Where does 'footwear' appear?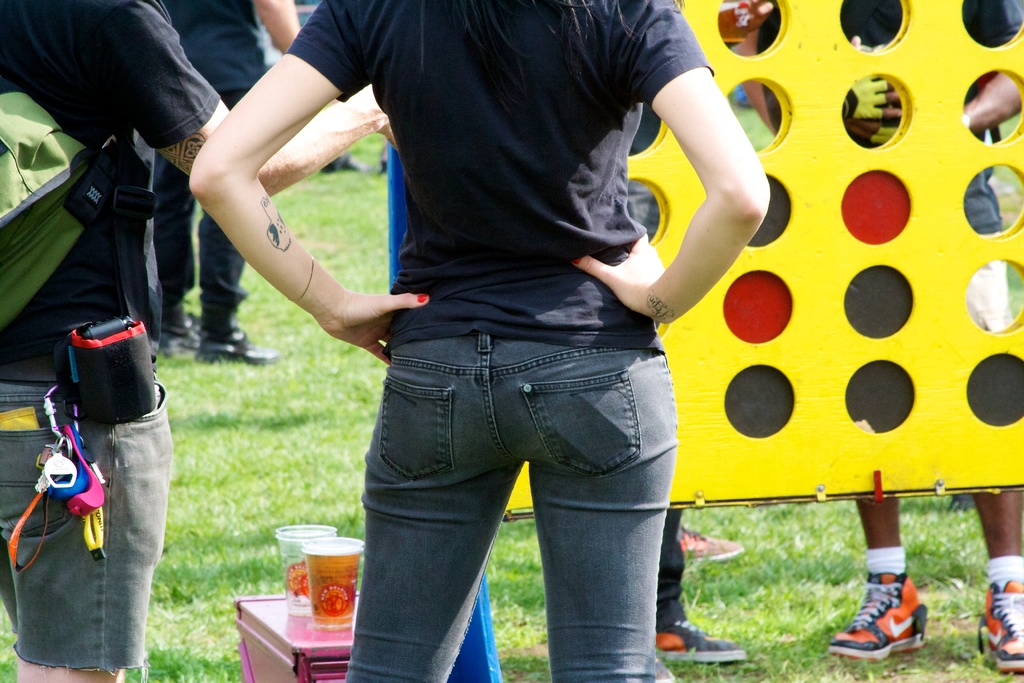
Appears at crop(973, 582, 1023, 677).
